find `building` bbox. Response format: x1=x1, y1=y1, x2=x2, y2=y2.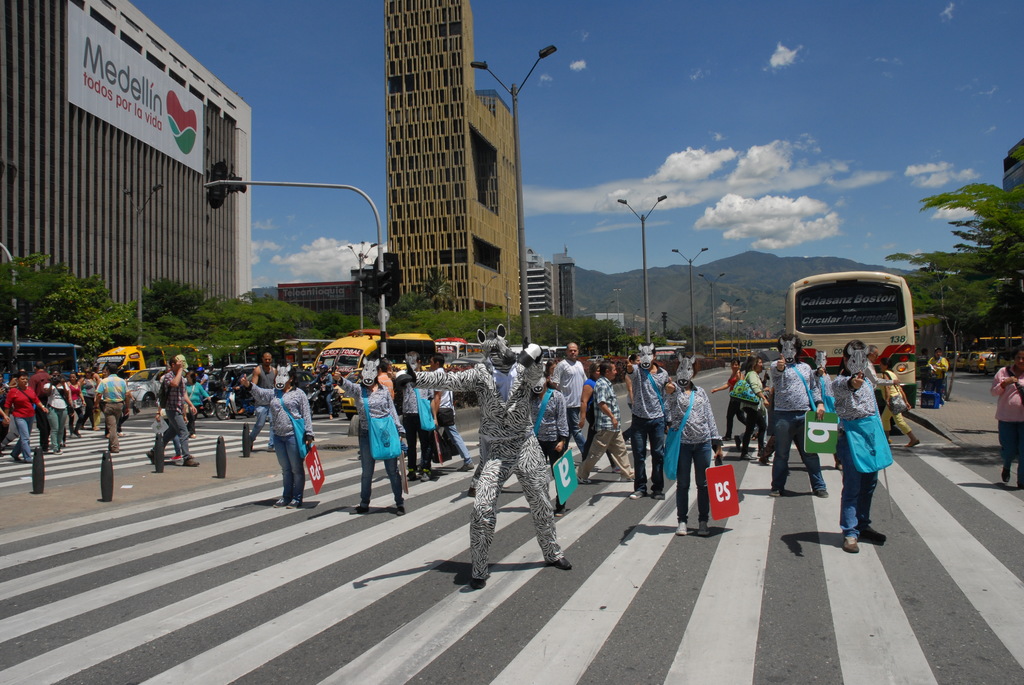
x1=273, y1=265, x2=380, y2=311.
